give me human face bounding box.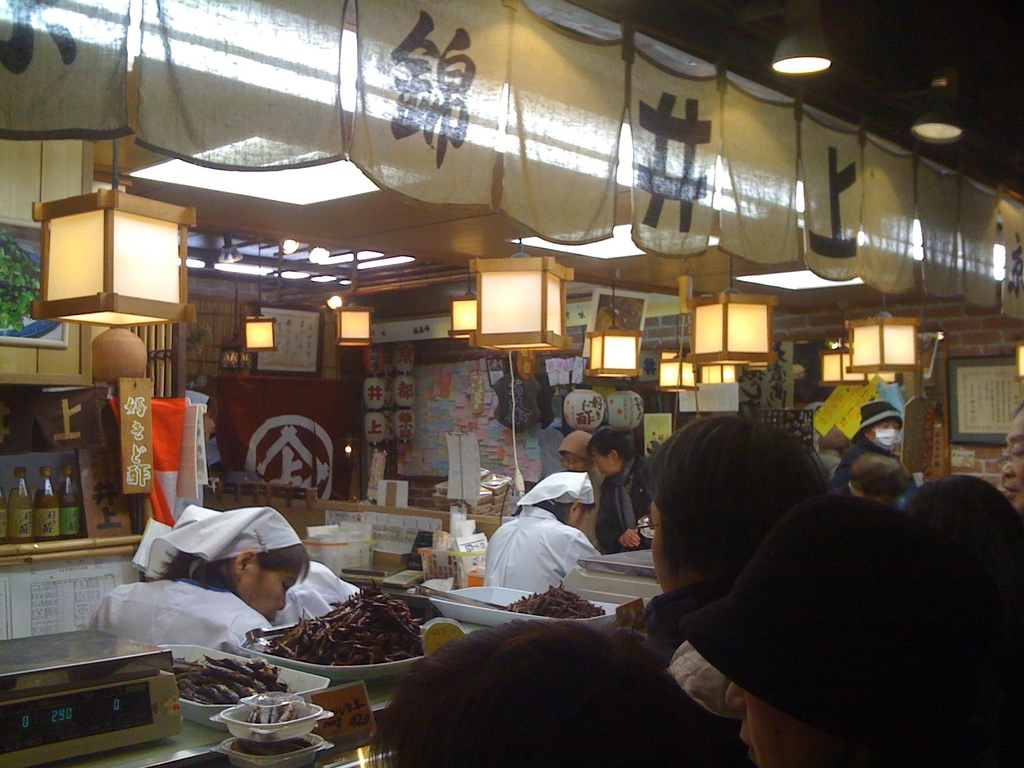
pyautogui.locateOnScreen(594, 452, 611, 479).
